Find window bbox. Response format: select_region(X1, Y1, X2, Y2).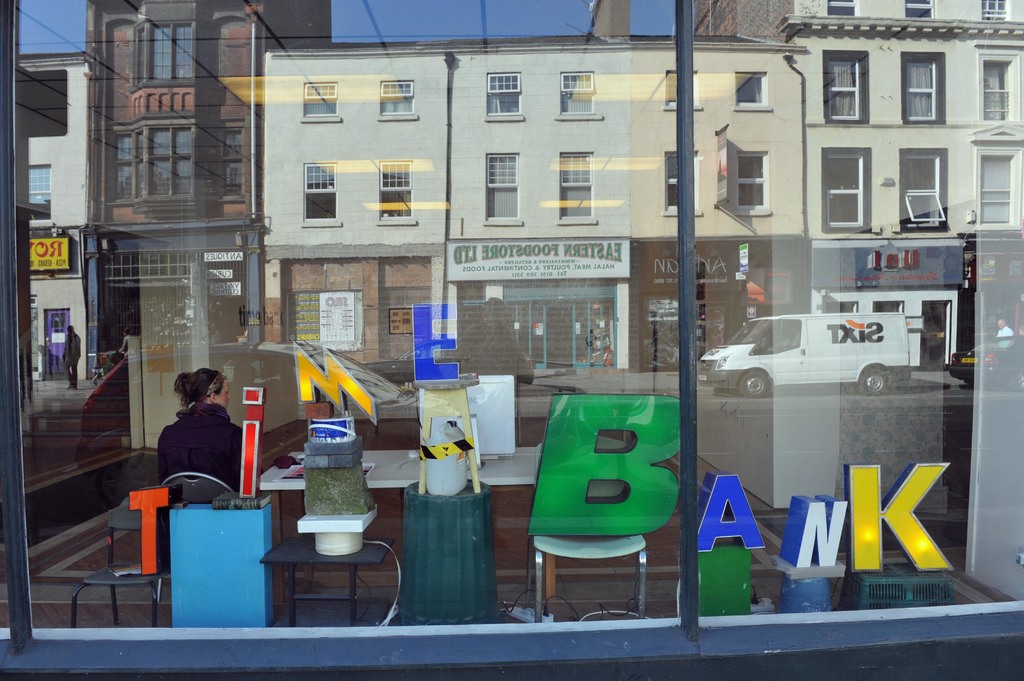
select_region(484, 70, 521, 117).
